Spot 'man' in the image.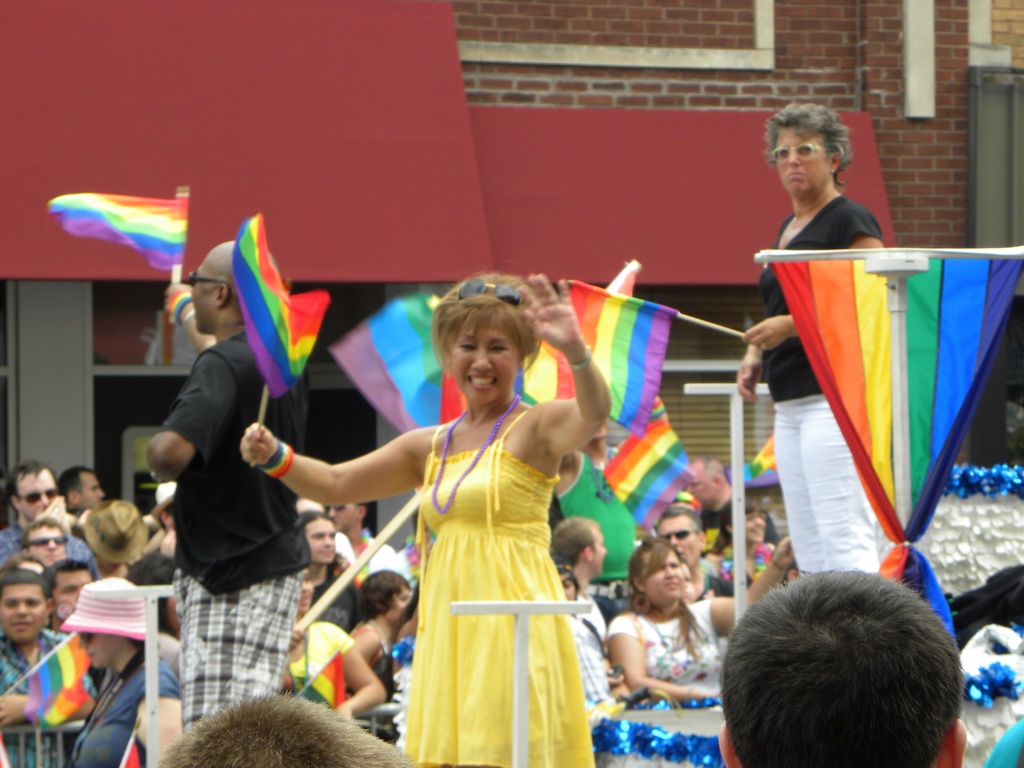
'man' found at x1=56, y1=468, x2=103, y2=516.
